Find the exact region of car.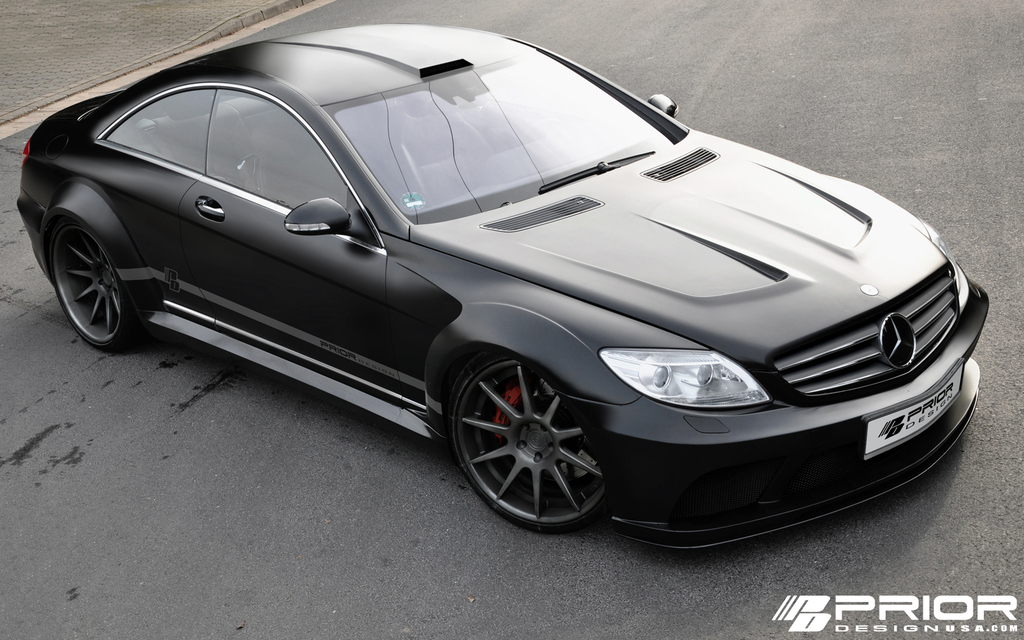
Exact region: bbox=(15, 19, 995, 547).
